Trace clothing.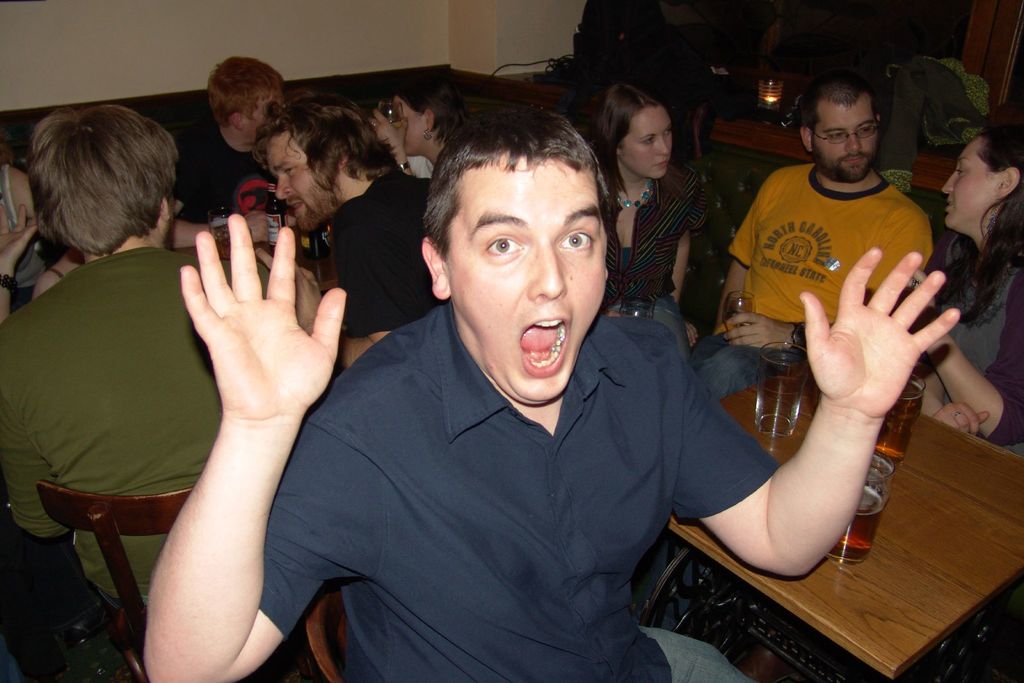
Traced to bbox=(947, 232, 1023, 450).
